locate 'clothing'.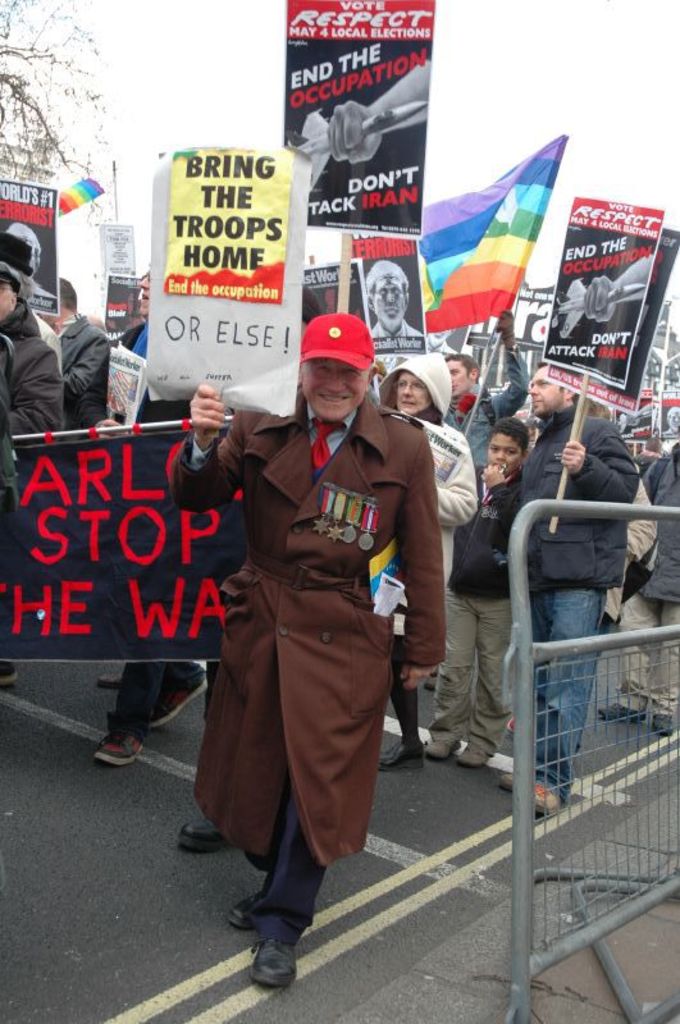
Bounding box: region(620, 451, 679, 714).
